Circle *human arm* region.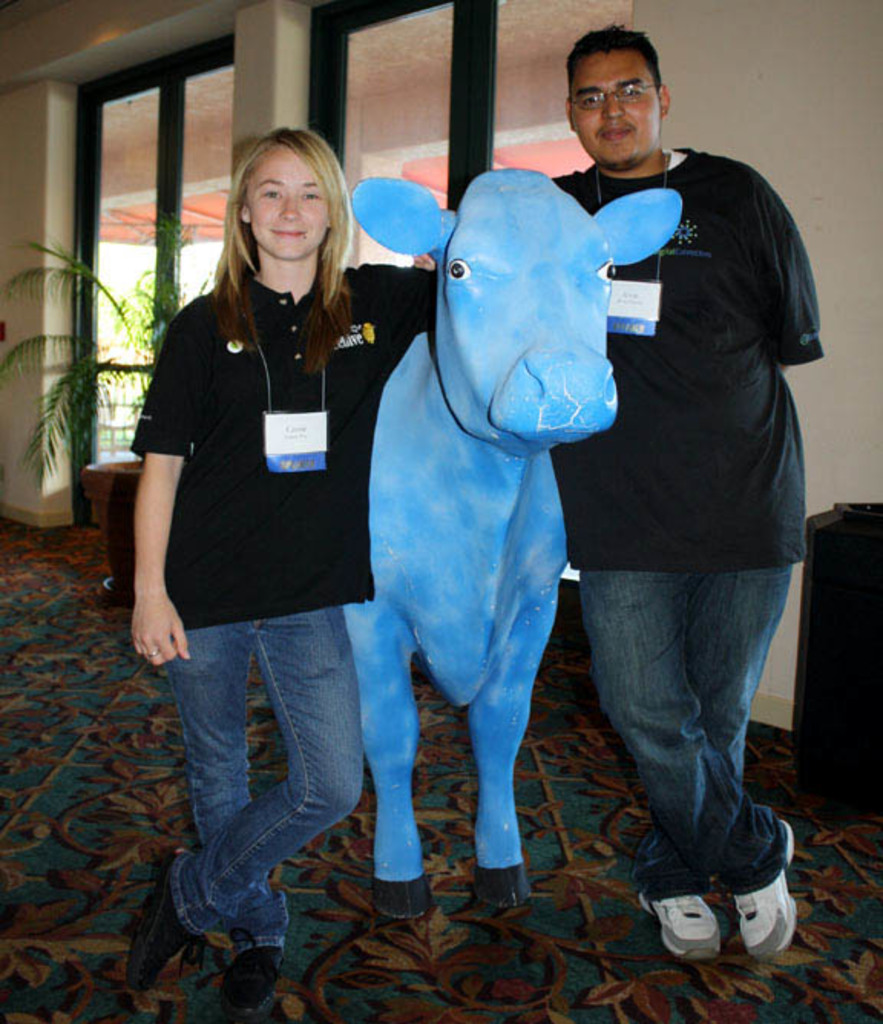
Region: (734,164,828,376).
